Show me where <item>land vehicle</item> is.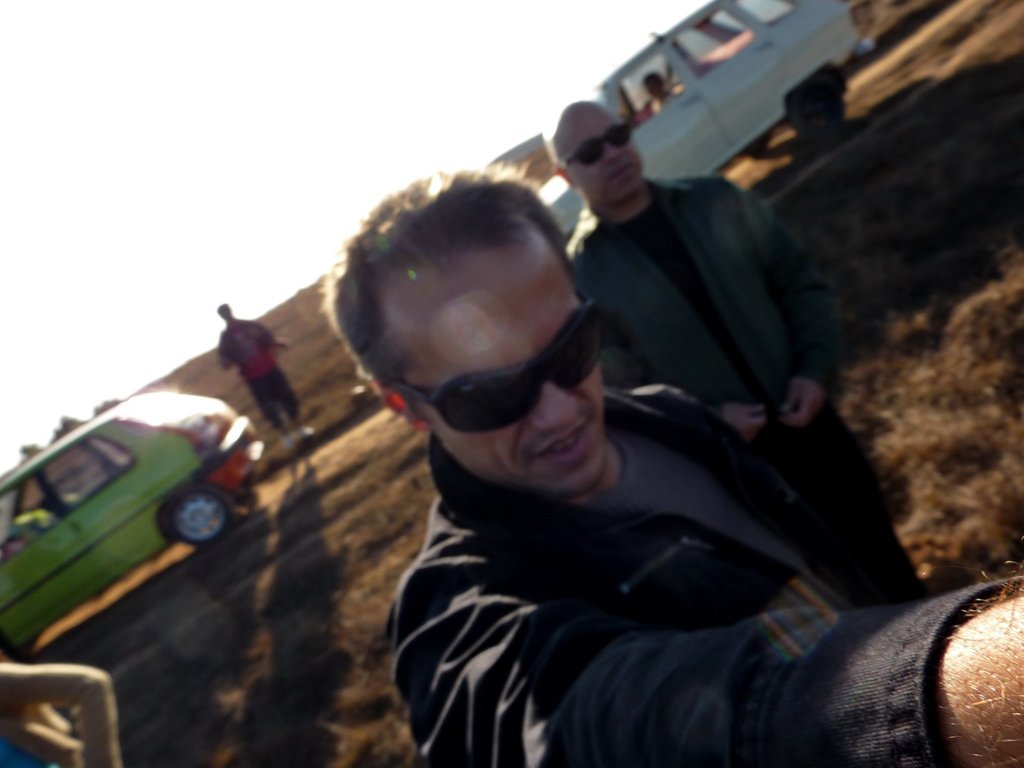
<item>land vehicle</item> is at 0:392:259:662.
